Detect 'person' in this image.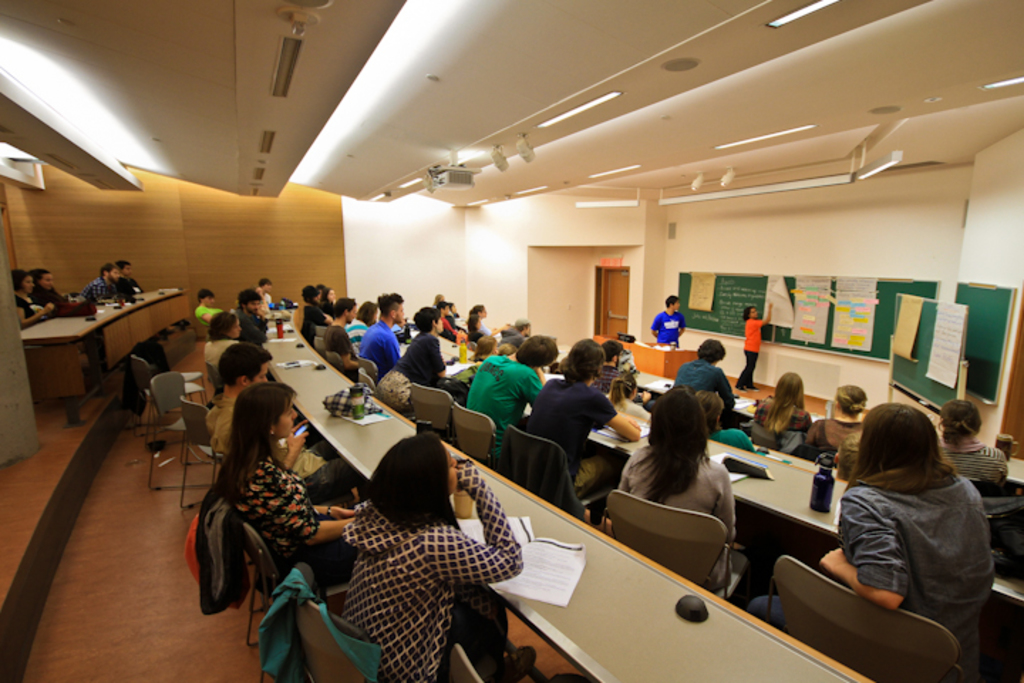
Detection: bbox=(821, 398, 1000, 655).
